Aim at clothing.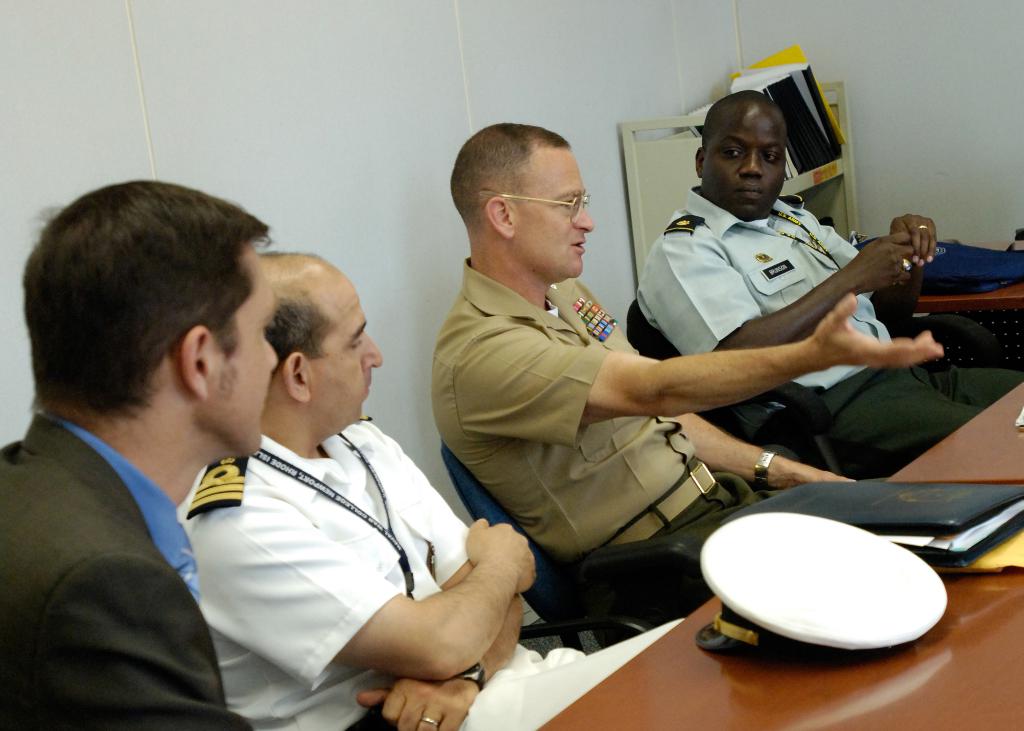
Aimed at 167,360,541,711.
